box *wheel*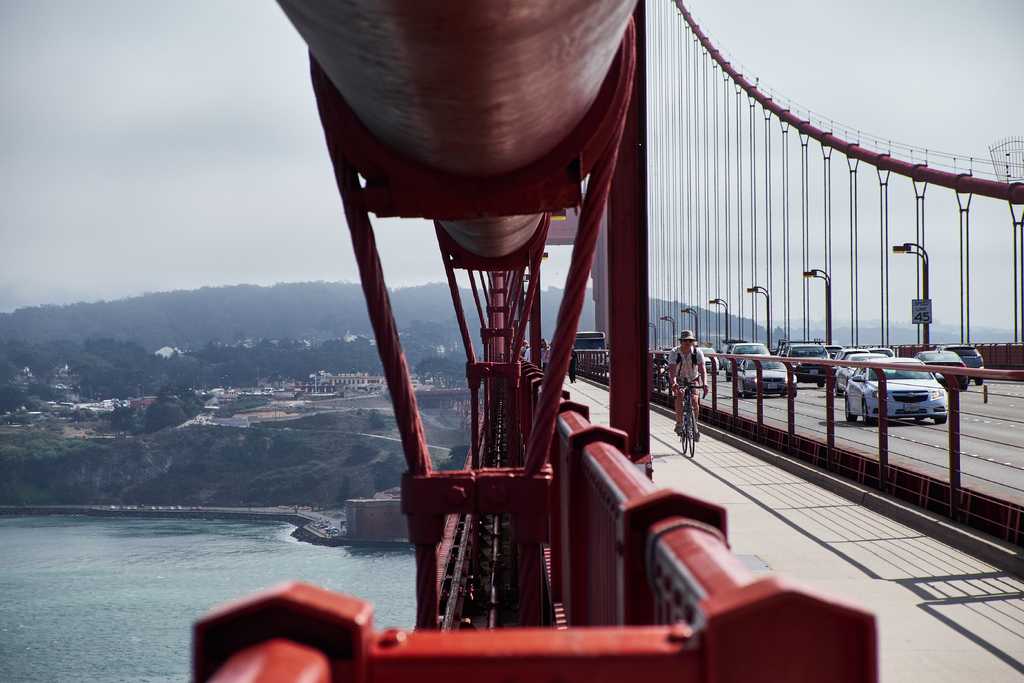
box(959, 384, 967, 391)
